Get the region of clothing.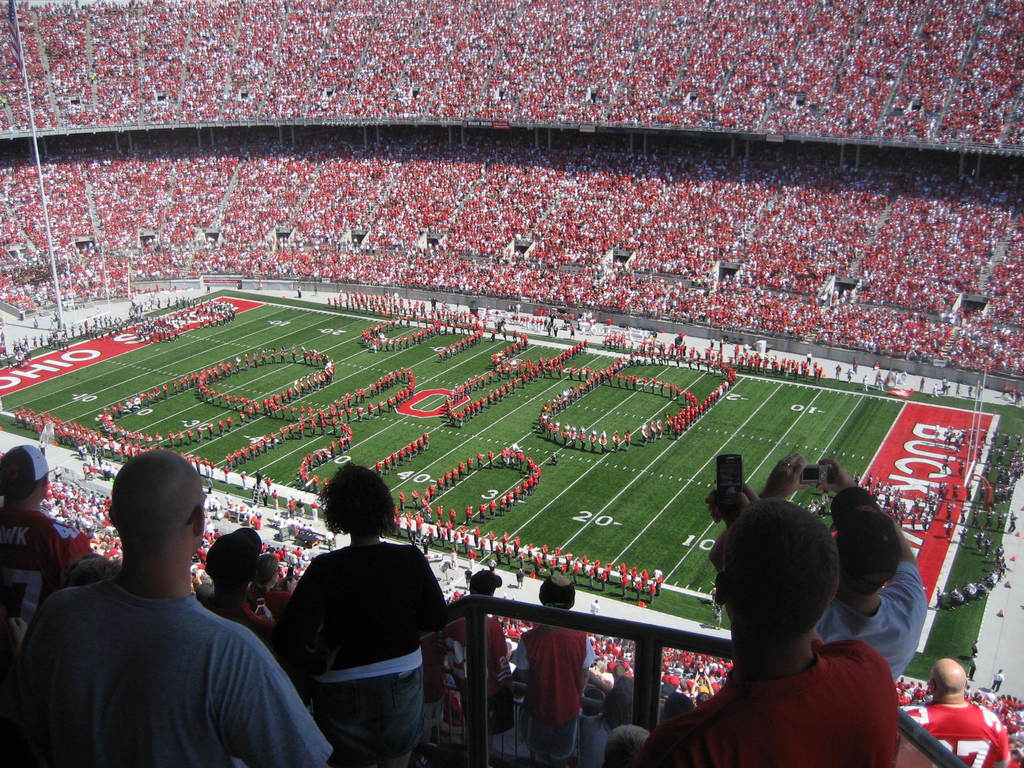
{"left": 447, "top": 616, "right": 515, "bottom": 714}.
